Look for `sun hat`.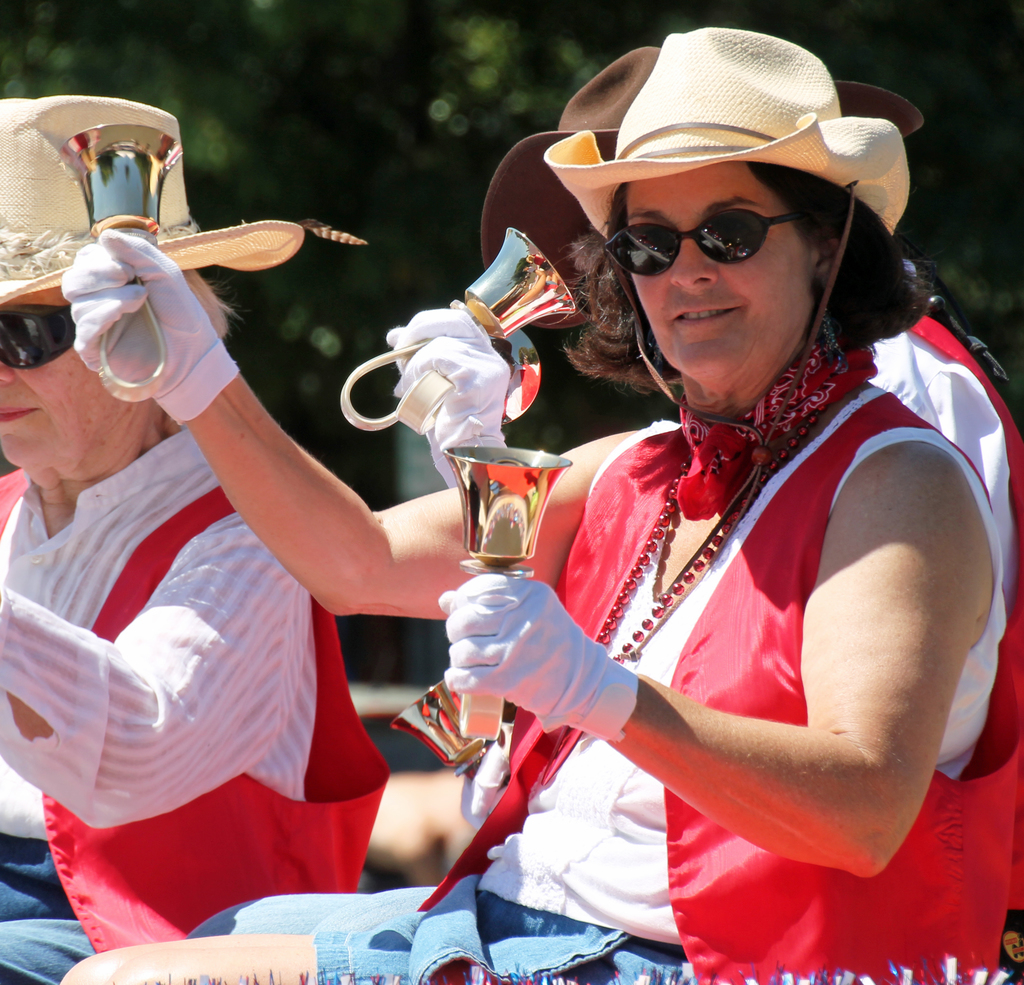
Found: [left=468, top=38, right=928, bottom=348].
